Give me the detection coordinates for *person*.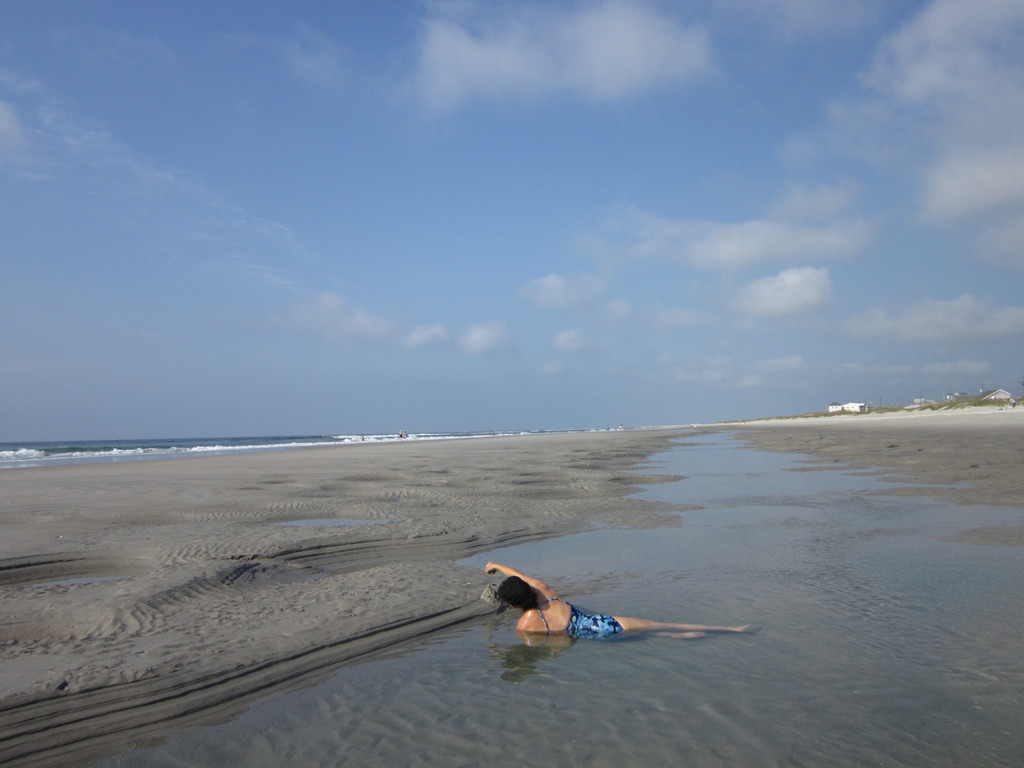
480,558,754,636.
